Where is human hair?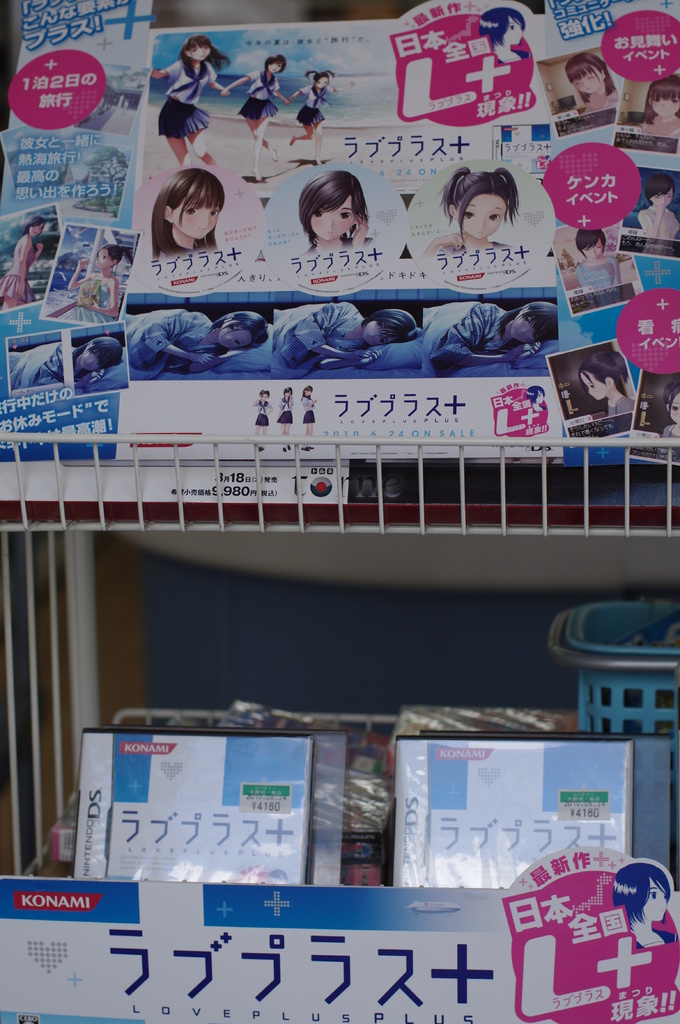
574/226/607/261.
